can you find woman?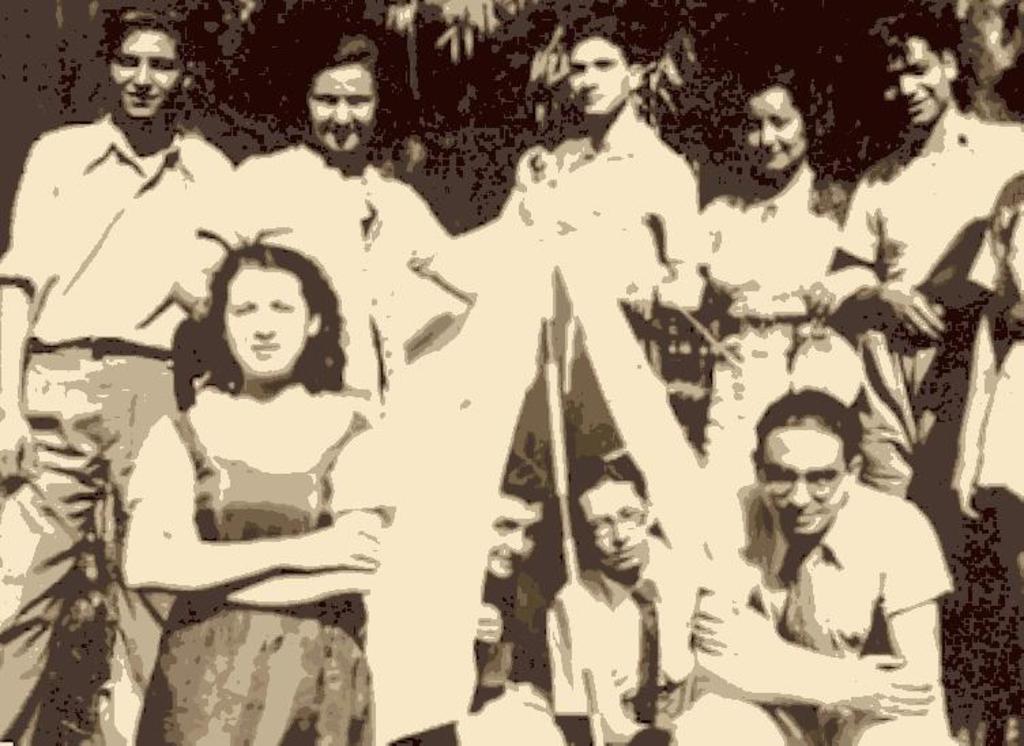
Yes, bounding box: <region>113, 242, 402, 745</region>.
